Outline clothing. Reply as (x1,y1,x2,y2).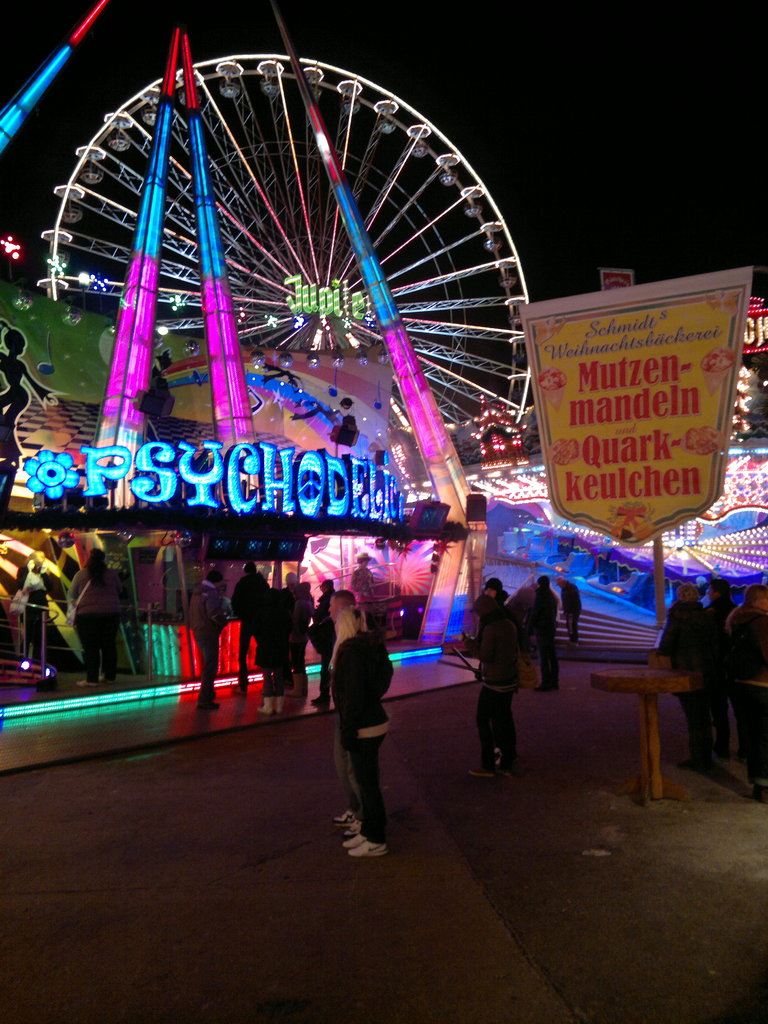
(532,586,562,683).
